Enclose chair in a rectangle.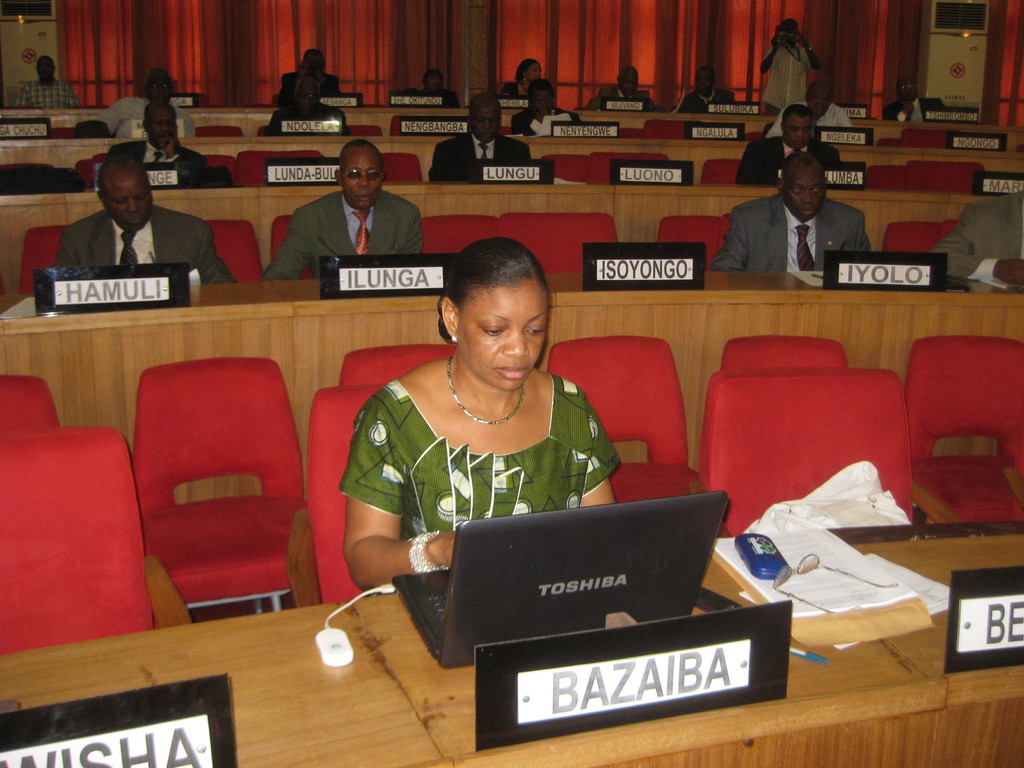
[x1=110, y1=339, x2=307, y2=650].
